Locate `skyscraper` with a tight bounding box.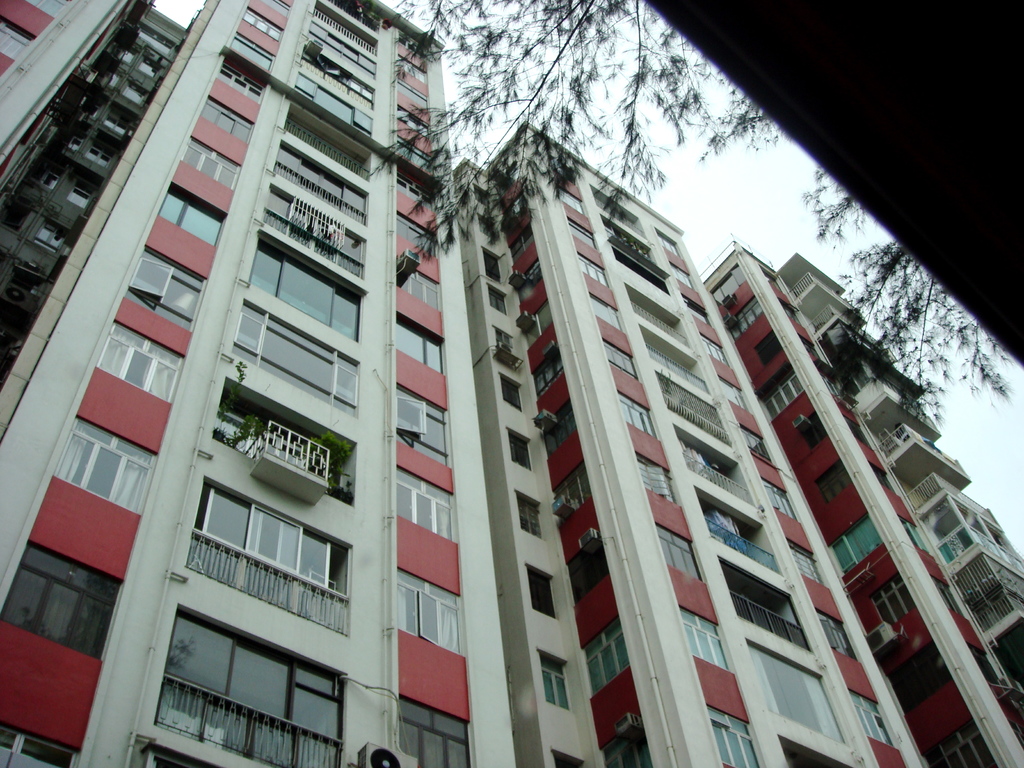
detection(0, 0, 522, 767).
